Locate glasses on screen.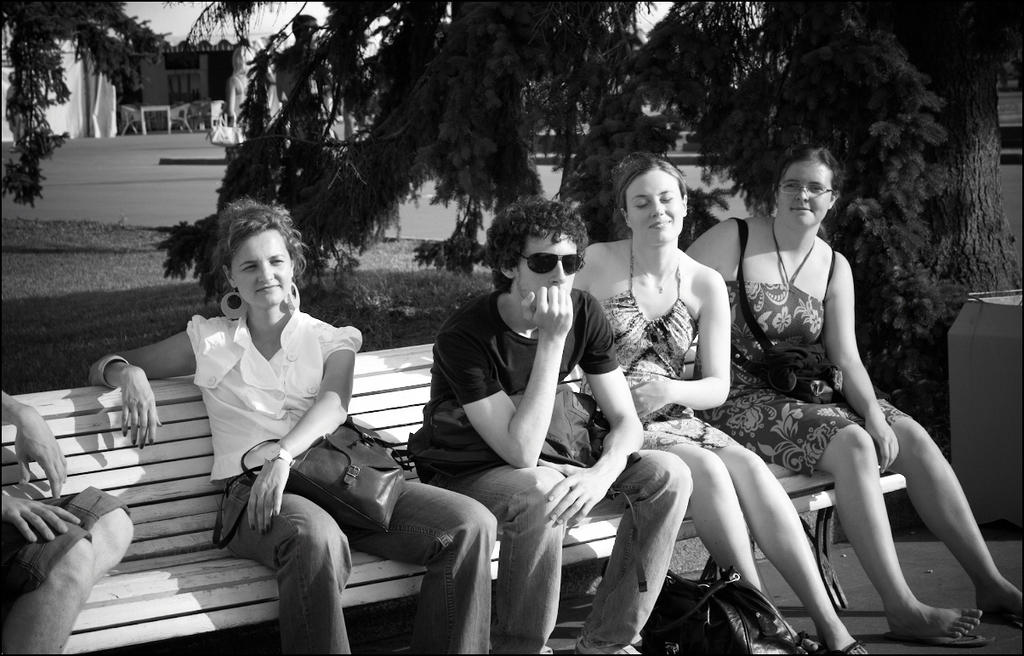
On screen at box(773, 182, 833, 197).
